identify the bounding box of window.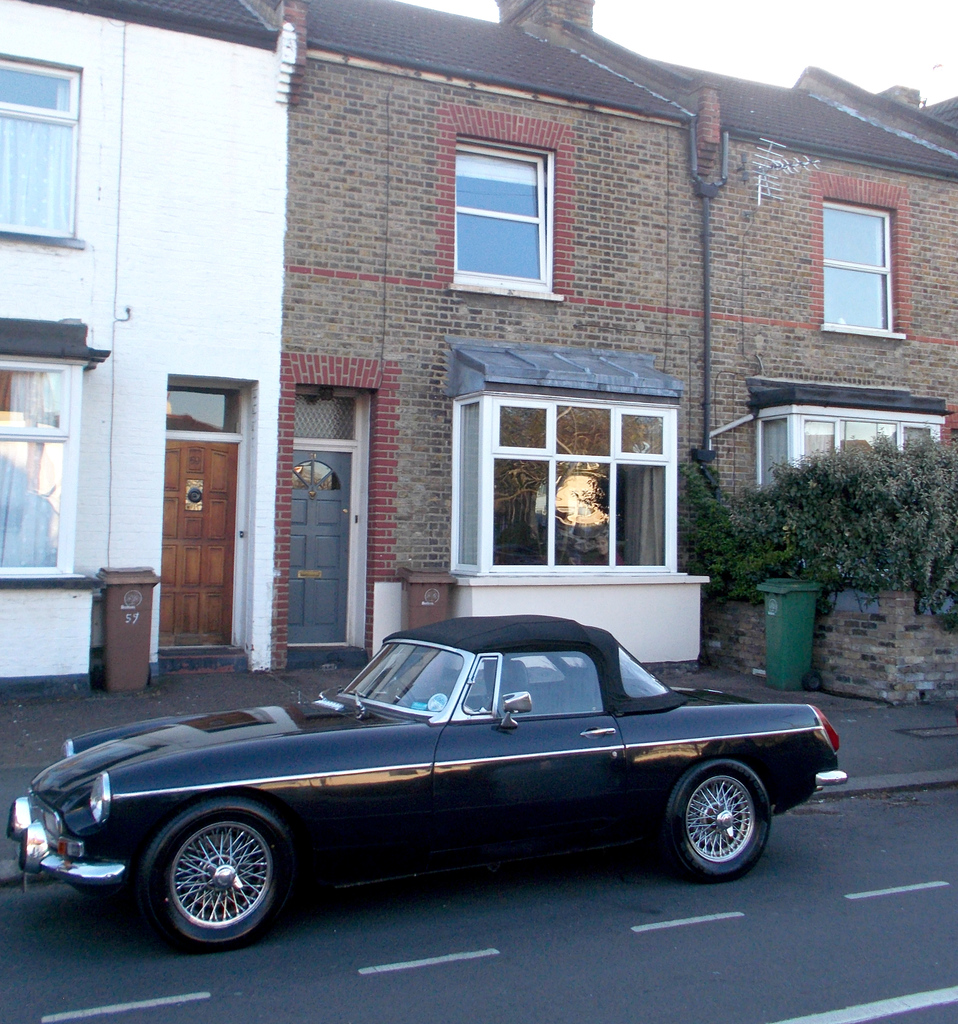
(0, 44, 77, 249).
